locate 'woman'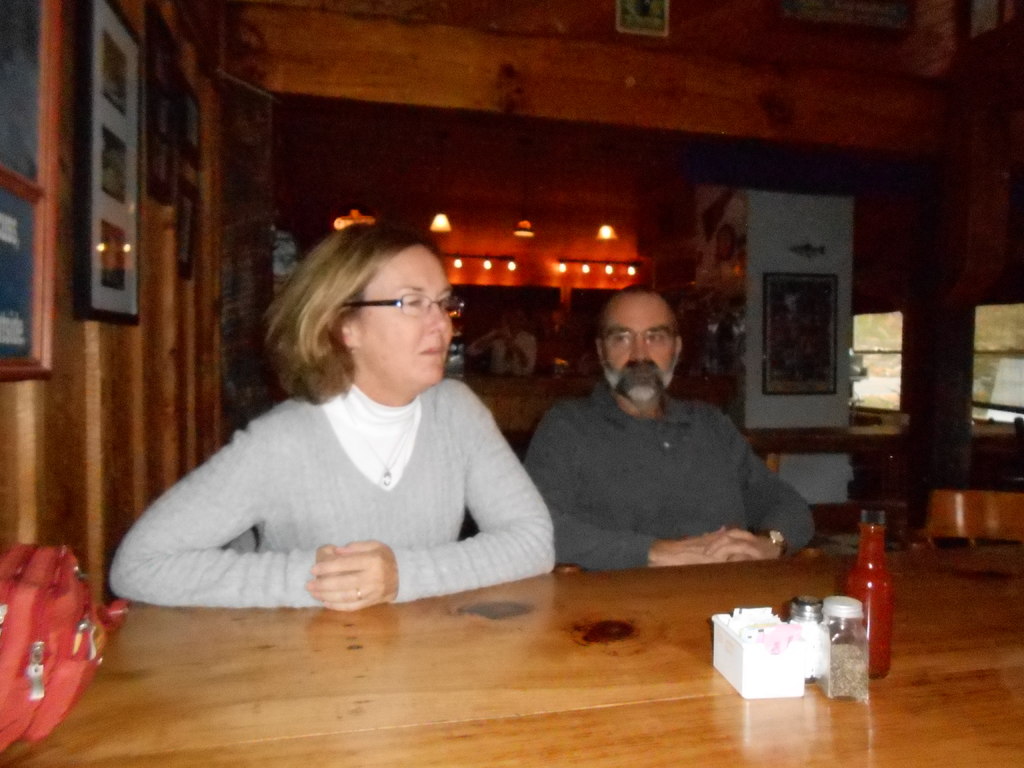
bbox=[109, 222, 559, 612]
